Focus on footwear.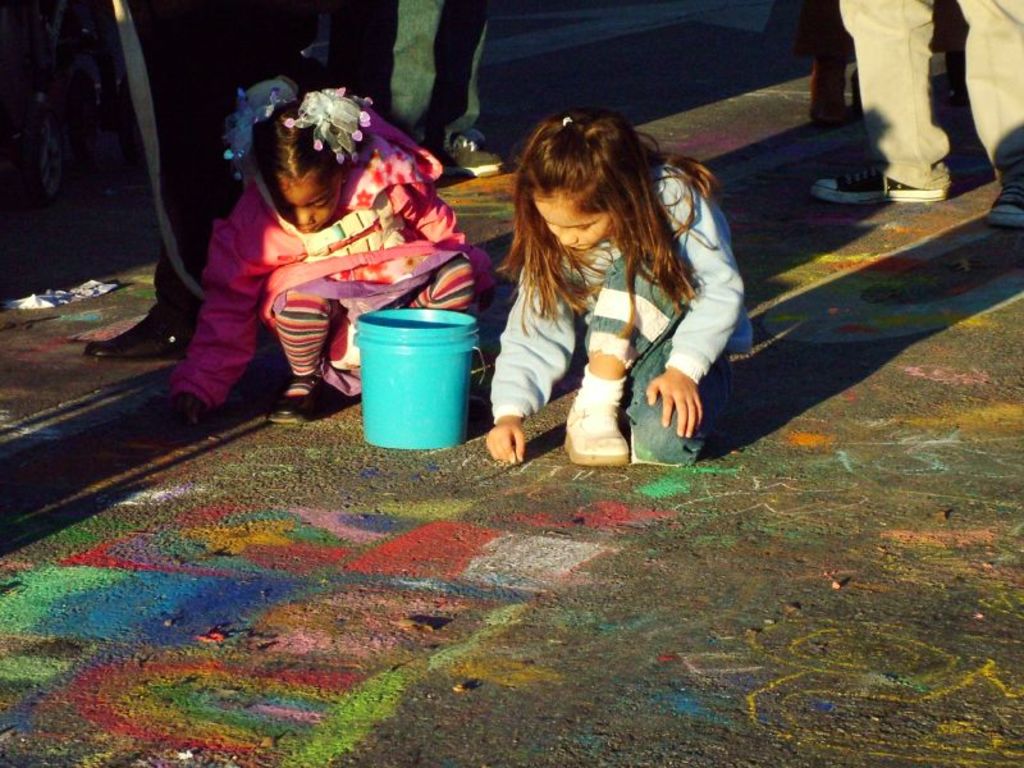
Focused at pyautogui.locateOnScreen(268, 374, 317, 426).
